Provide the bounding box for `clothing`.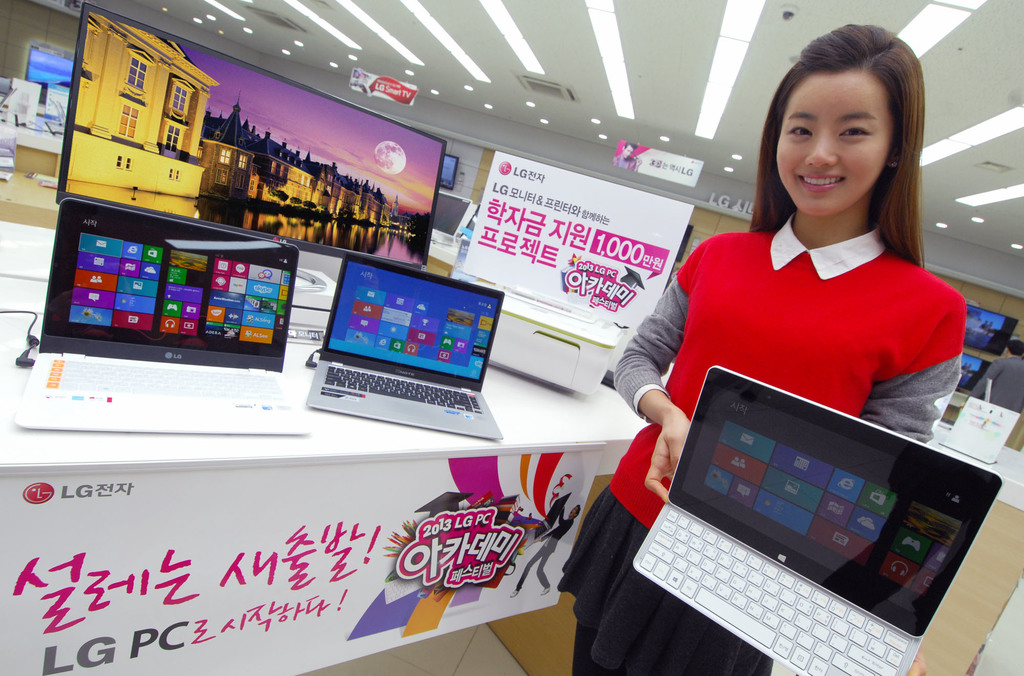
left=609, top=216, right=964, bottom=529.
